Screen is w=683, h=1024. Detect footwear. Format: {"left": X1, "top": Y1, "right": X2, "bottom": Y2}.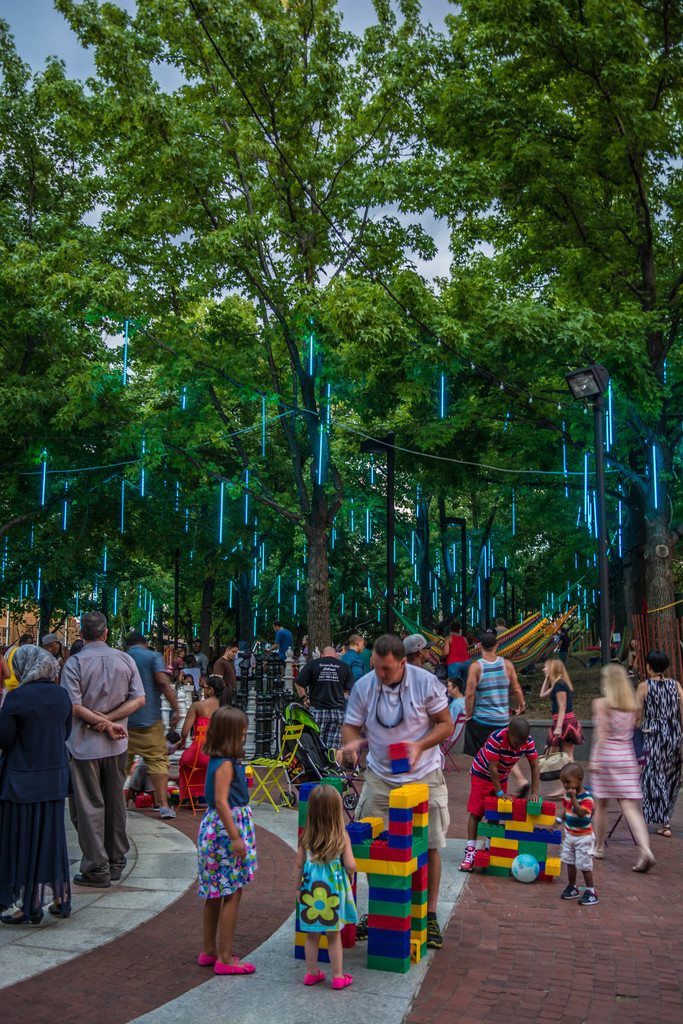
{"left": 71, "top": 873, "right": 108, "bottom": 888}.
